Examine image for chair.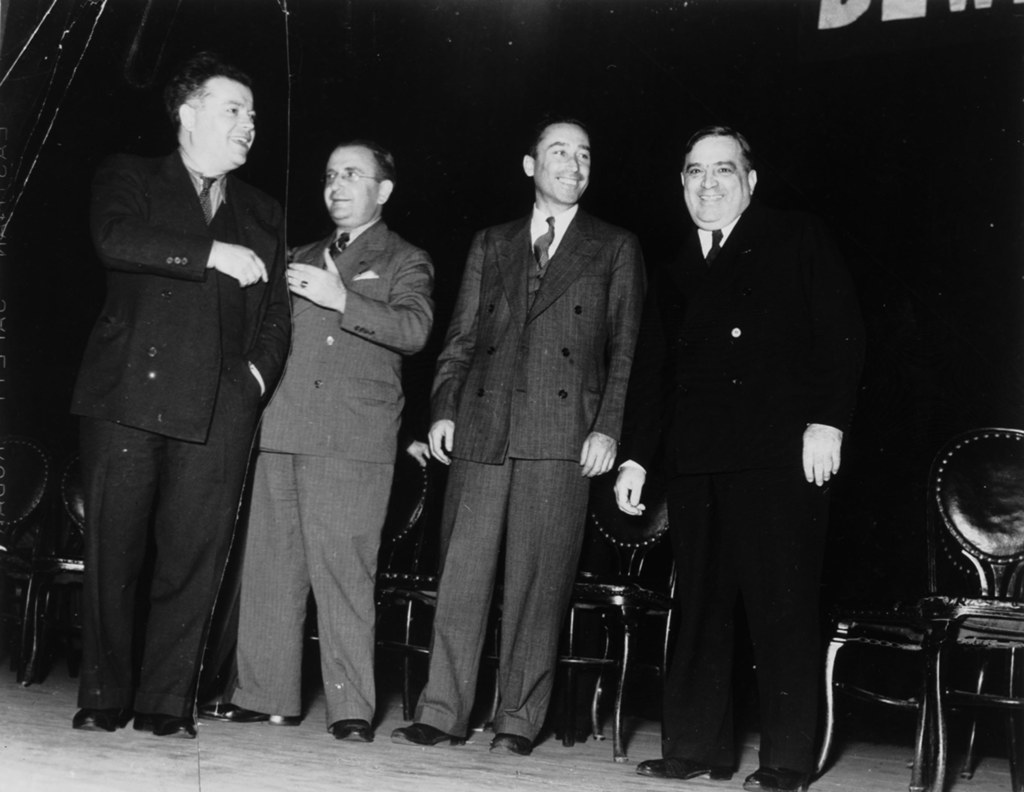
Examination result: pyautogui.locateOnScreen(563, 481, 678, 761).
